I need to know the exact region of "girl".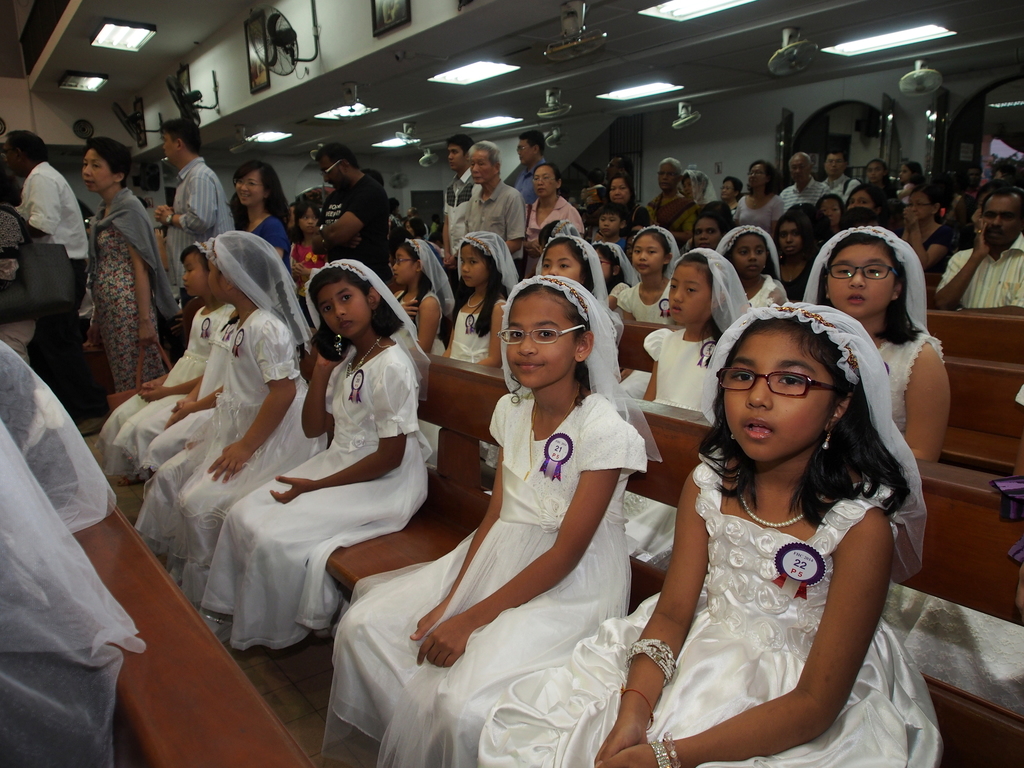
Region: (x1=476, y1=301, x2=943, y2=767).
